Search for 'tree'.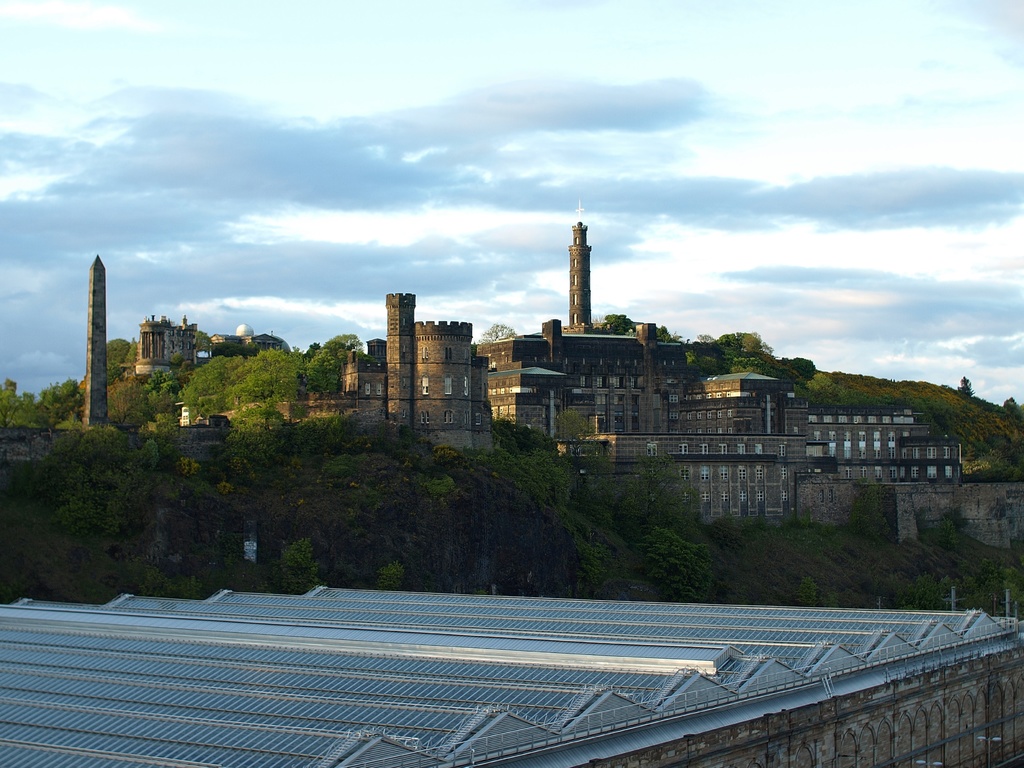
Found at <bbox>109, 385, 152, 422</bbox>.
